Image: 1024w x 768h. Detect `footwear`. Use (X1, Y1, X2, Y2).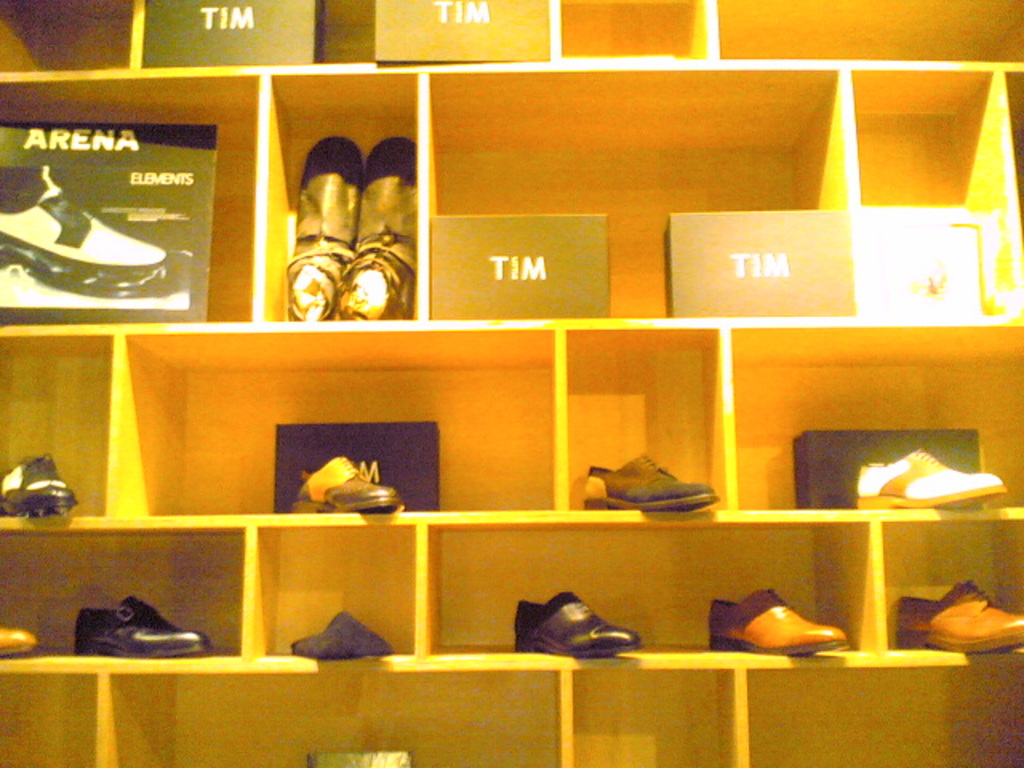
(288, 456, 403, 512).
